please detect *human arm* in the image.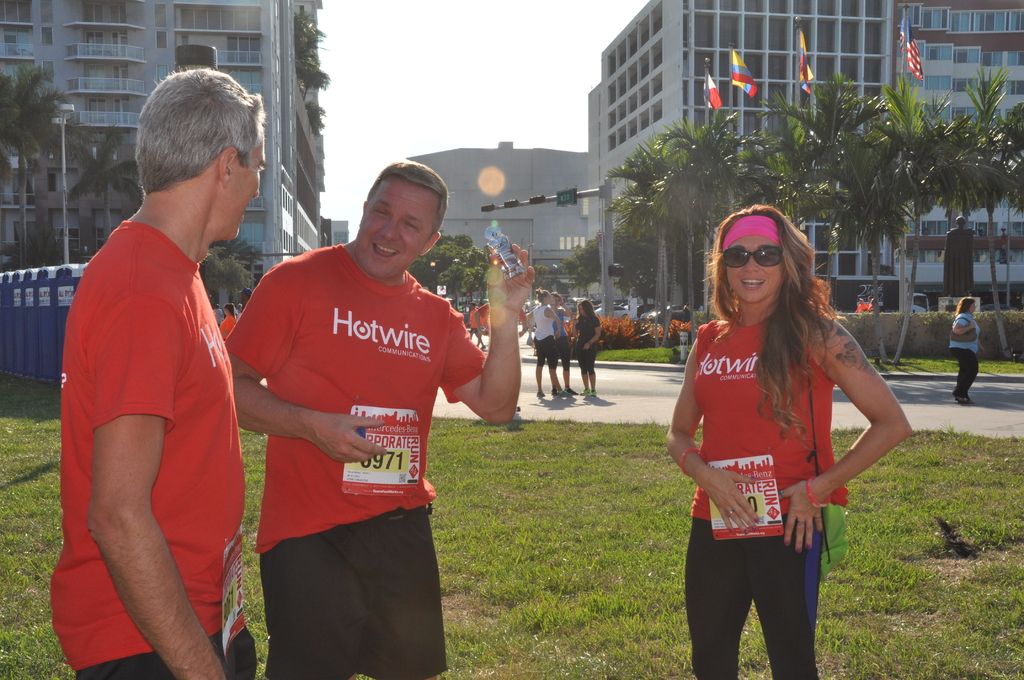
582:318:601:350.
